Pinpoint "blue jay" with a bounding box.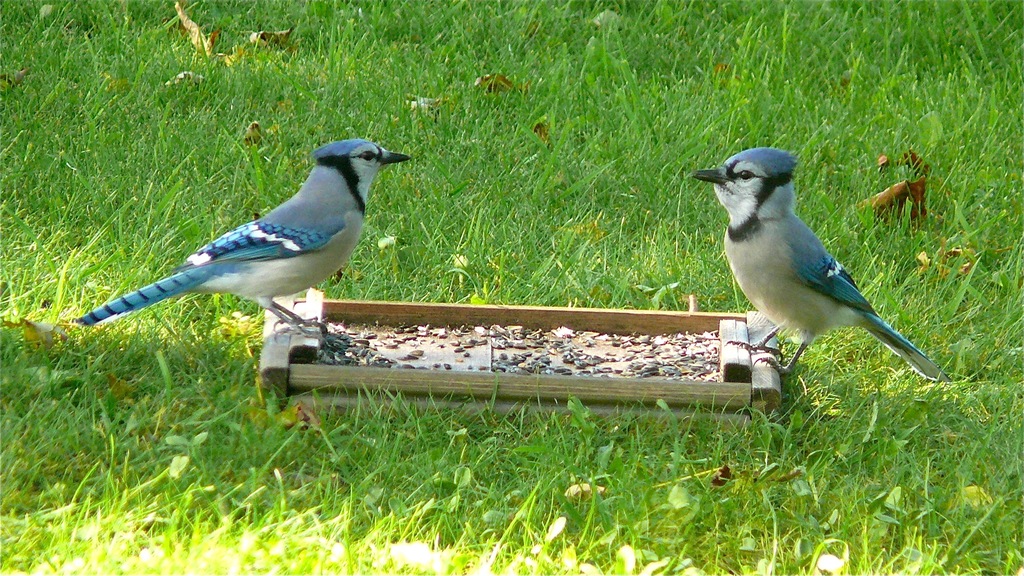
bbox(689, 143, 942, 381).
